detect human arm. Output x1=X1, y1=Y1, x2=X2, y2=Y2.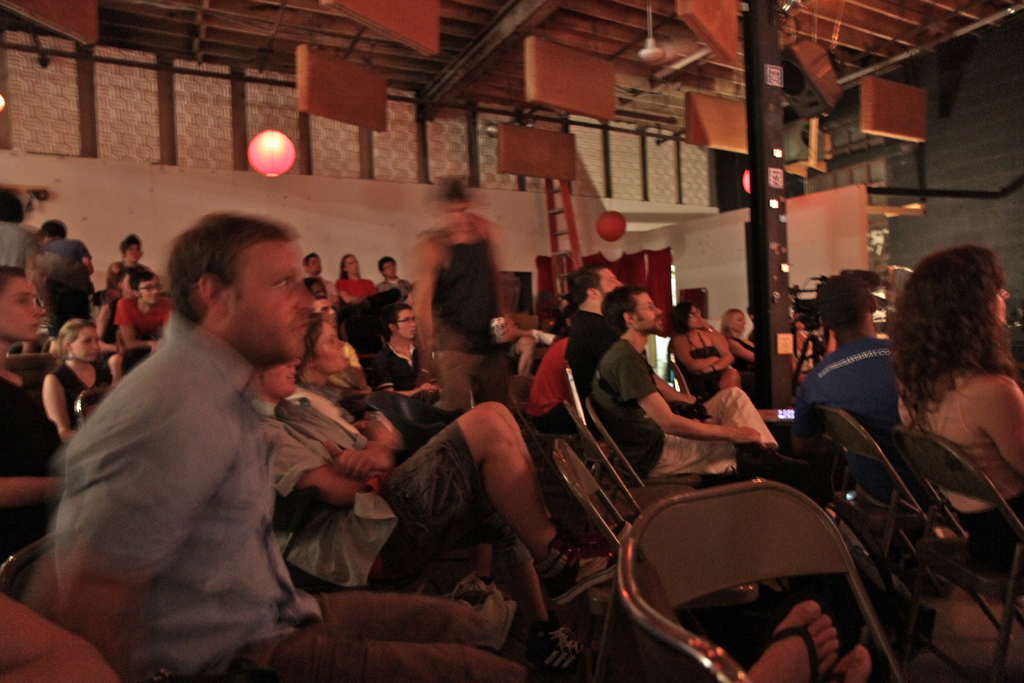
x1=110, y1=298, x2=159, y2=350.
